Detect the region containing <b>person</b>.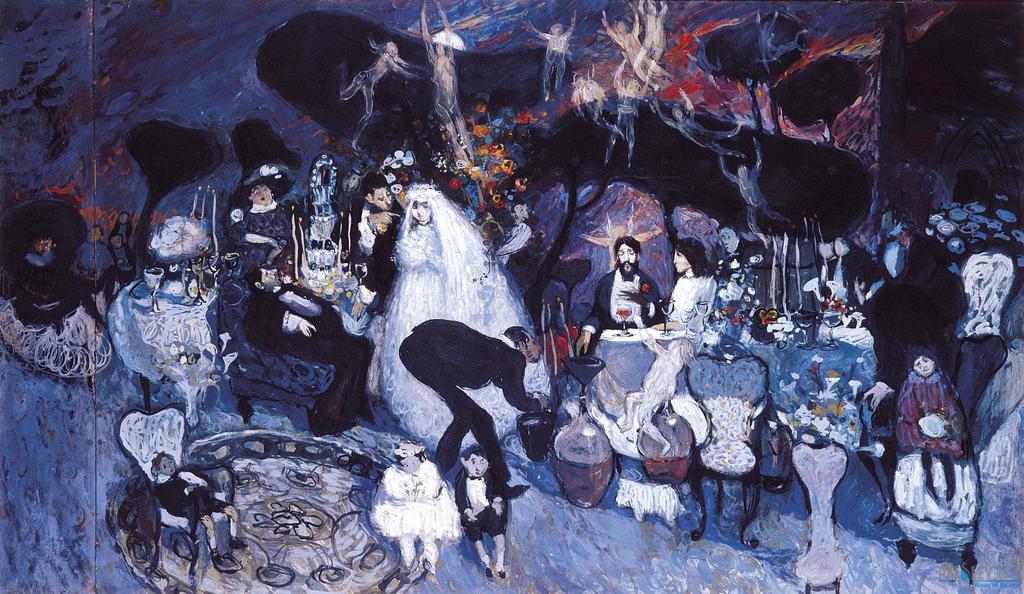
[x1=814, y1=236, x2=884, y2=303].
